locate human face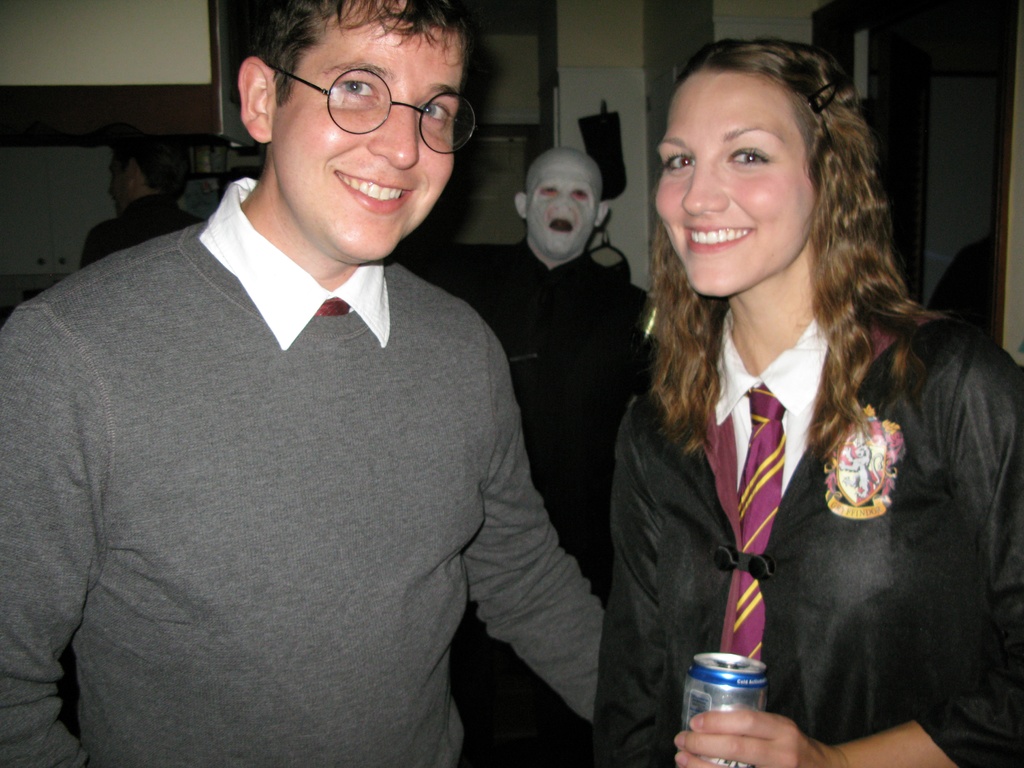
108 152 133 221
